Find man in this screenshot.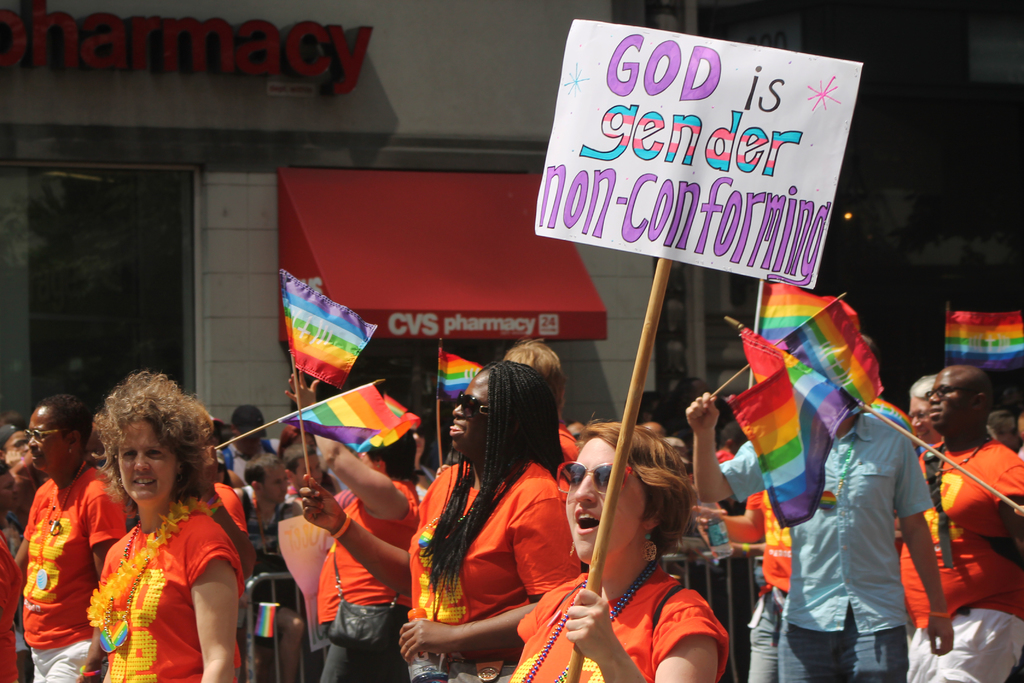
The bounding box for man is {"x1": 682, "y1": 349, "x2": 955, "y2": 682}.
